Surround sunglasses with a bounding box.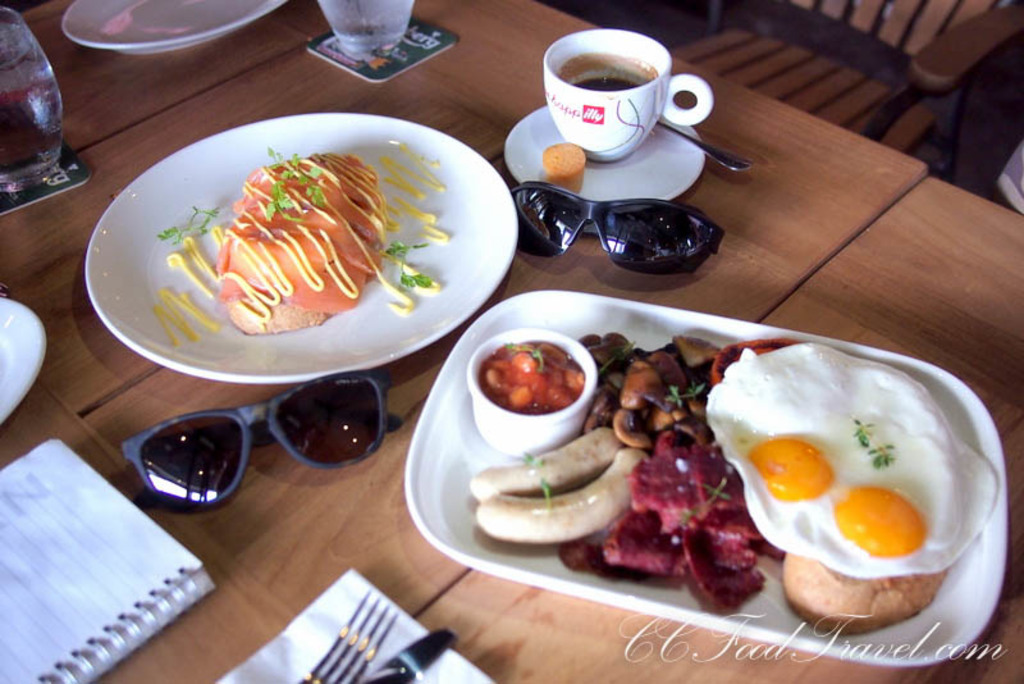
crop(508, 179, 727, 275).
